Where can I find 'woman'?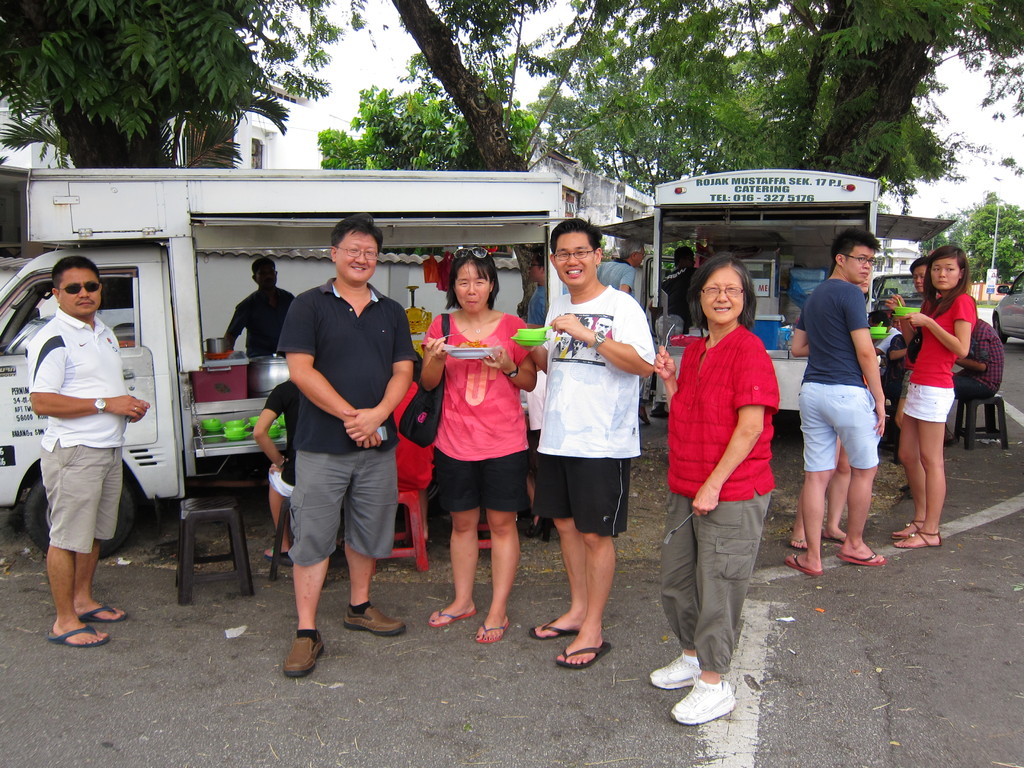
You can find it at box(417, 246, 539, 649).
